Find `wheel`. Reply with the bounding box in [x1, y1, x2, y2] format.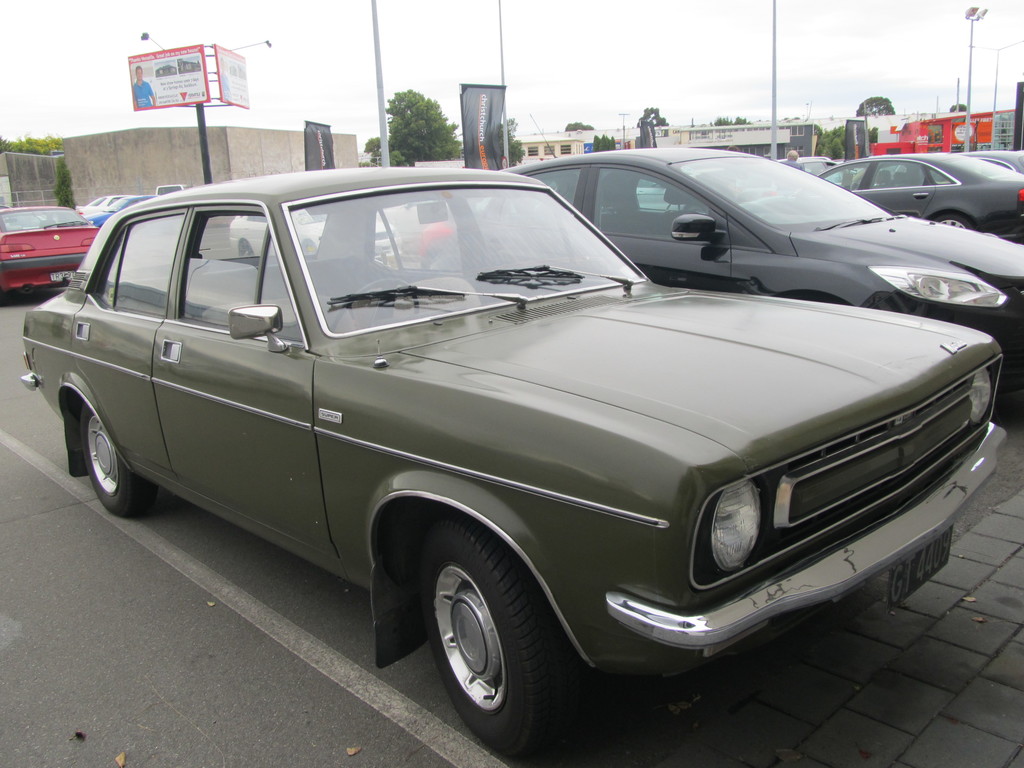
[355, 279, 406, 288].
